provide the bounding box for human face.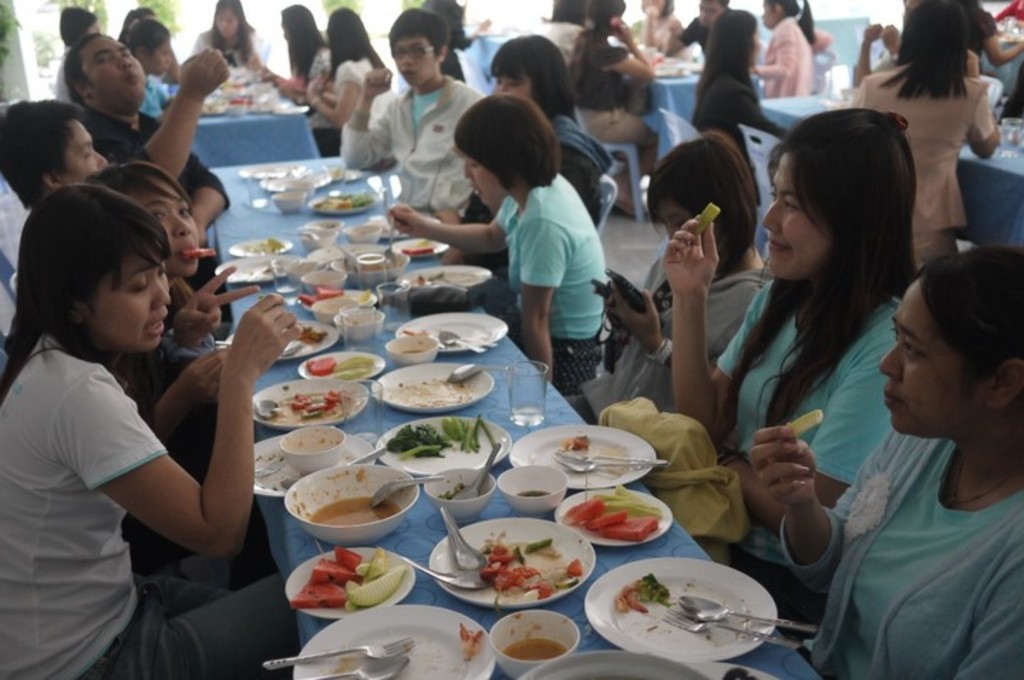
BBox(216, 3, 240, 44).
